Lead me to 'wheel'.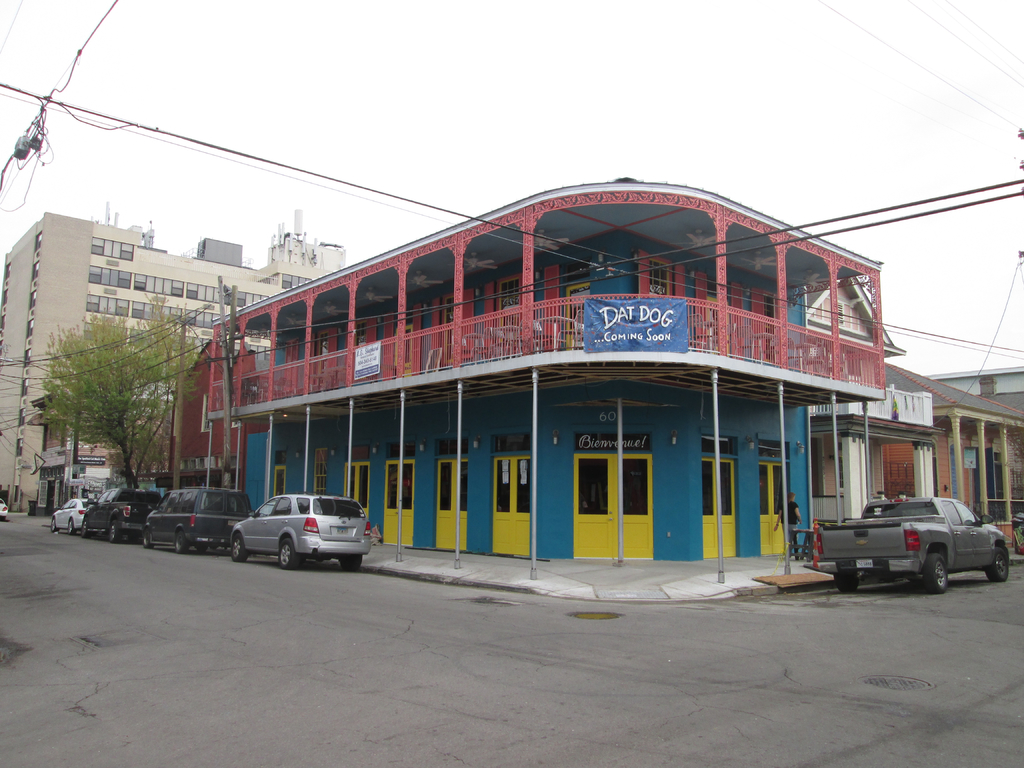
Lead to <region>335, 557, 364, 570</region>.
